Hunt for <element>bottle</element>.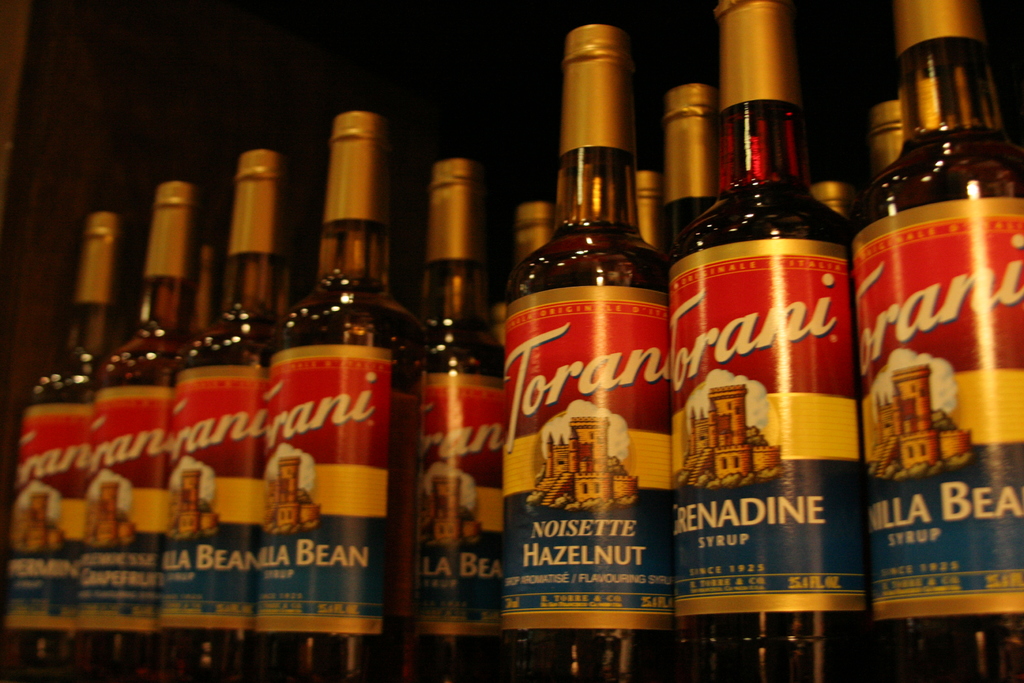
Hunted down at 854, 0, 1023, 682.
